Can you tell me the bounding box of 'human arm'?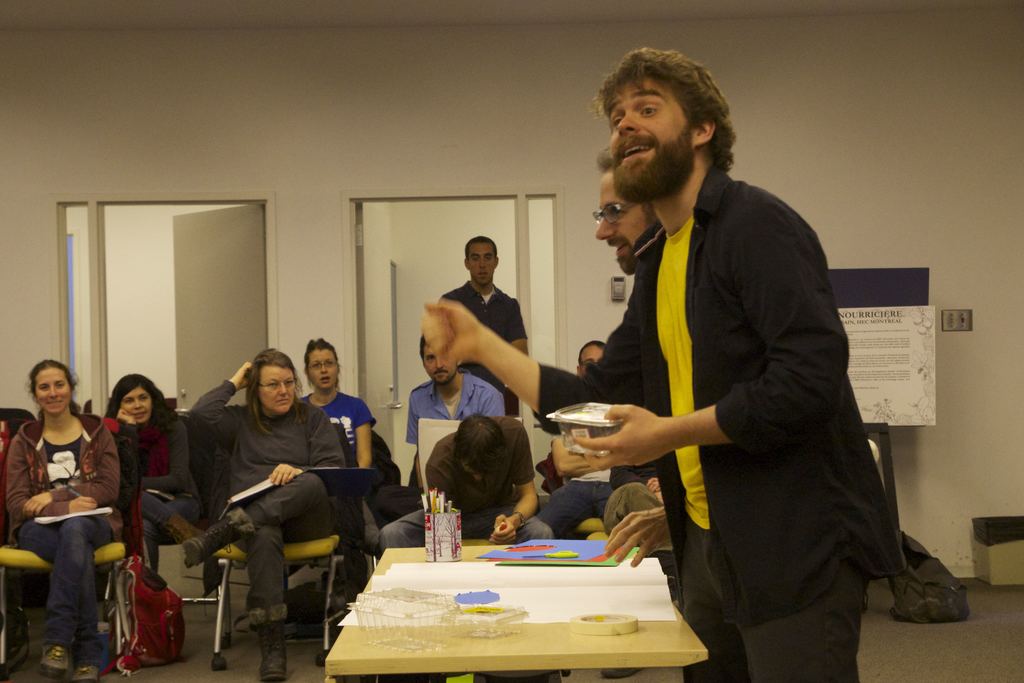
box=[414, 295, 640, 434].
